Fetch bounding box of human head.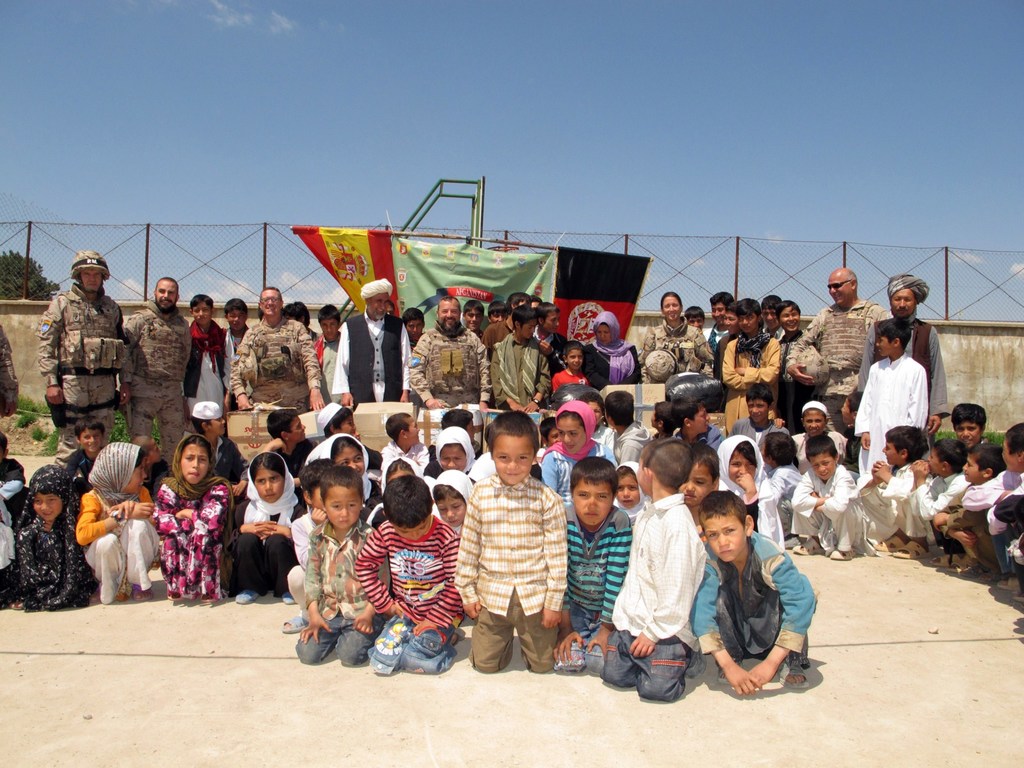
Bbox: {"left": 257, "top": 286, "right": 283, "bottom": 318}.
